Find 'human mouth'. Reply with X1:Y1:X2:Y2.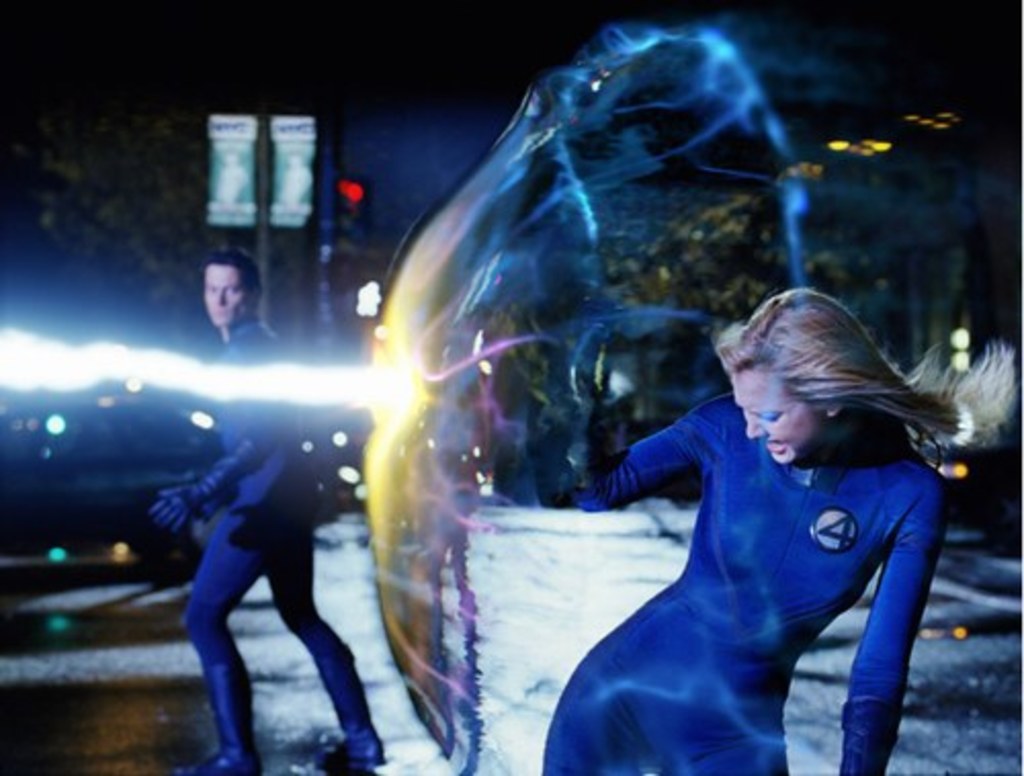
764:438:786:455.
